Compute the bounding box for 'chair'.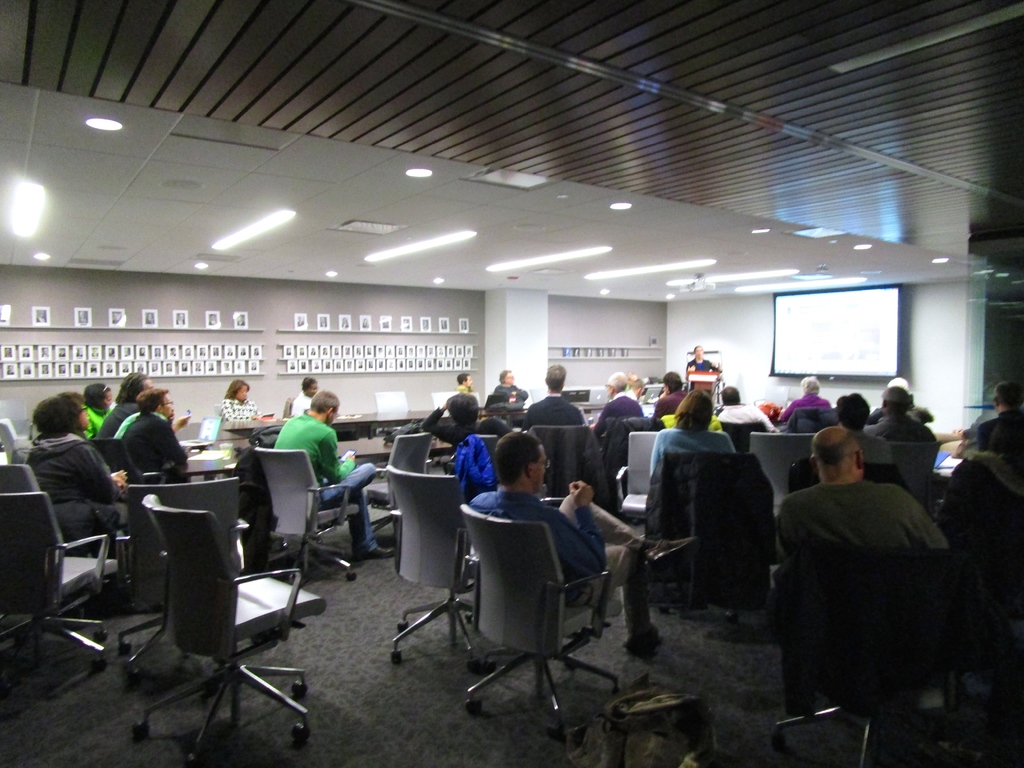
rect(610, 428, 663, 545).
